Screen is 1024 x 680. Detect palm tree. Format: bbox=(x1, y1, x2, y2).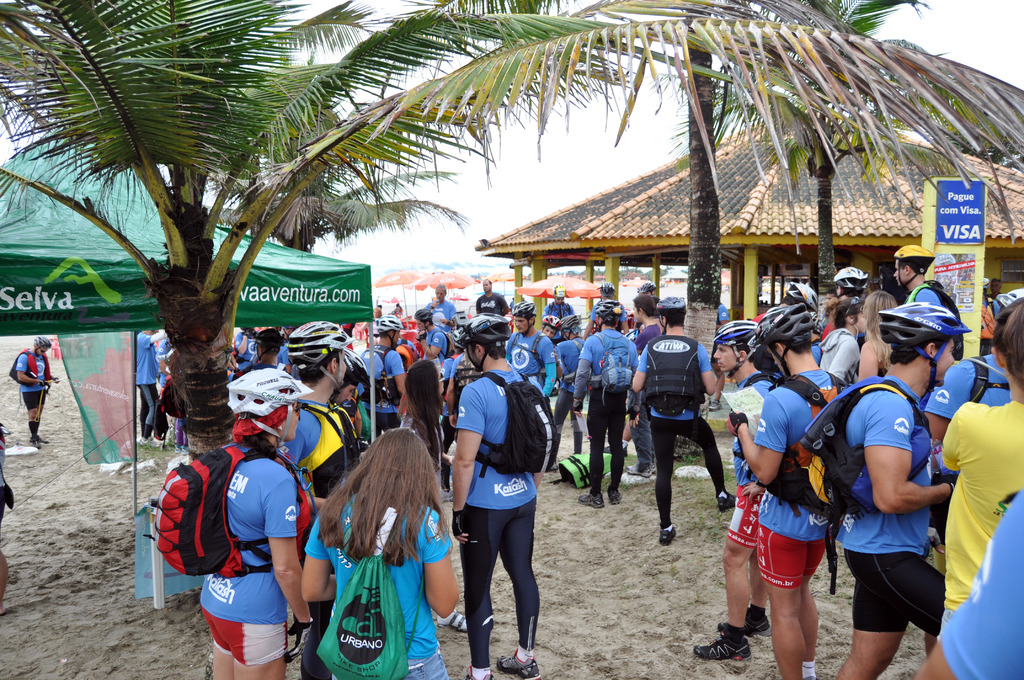
bbox=(776, 54, 918, 306).
